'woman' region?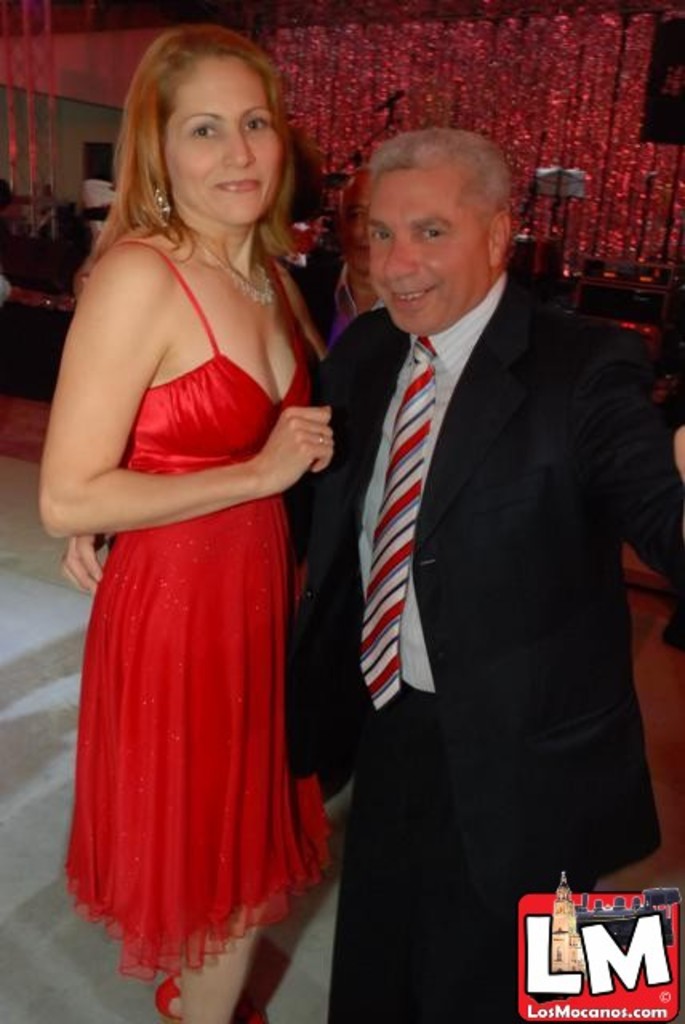
30,35,363,986
